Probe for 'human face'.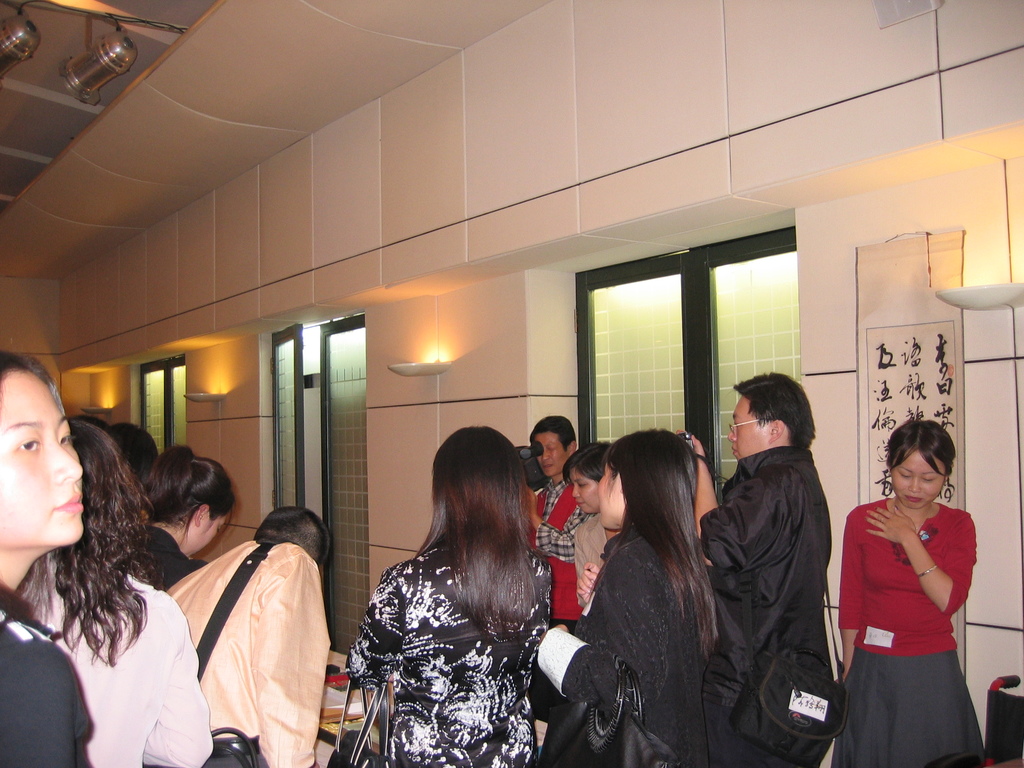
Probe result: bbox=(726, 396, 768, 460).
